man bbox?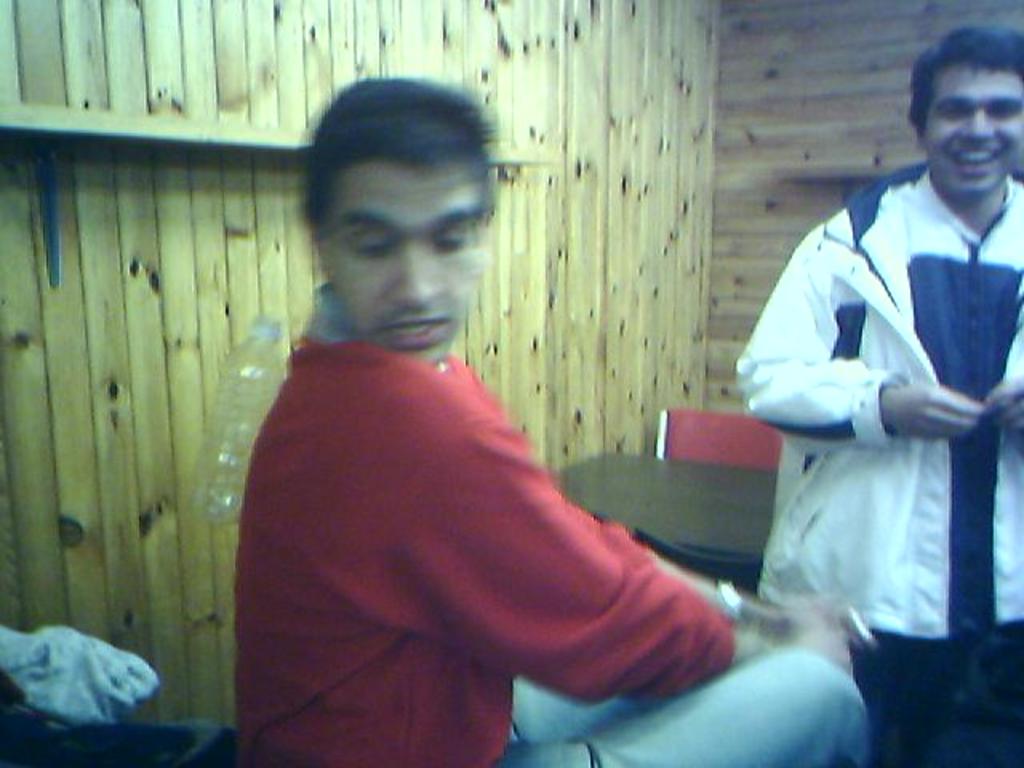
select_region(237, 74, 874, 766)
